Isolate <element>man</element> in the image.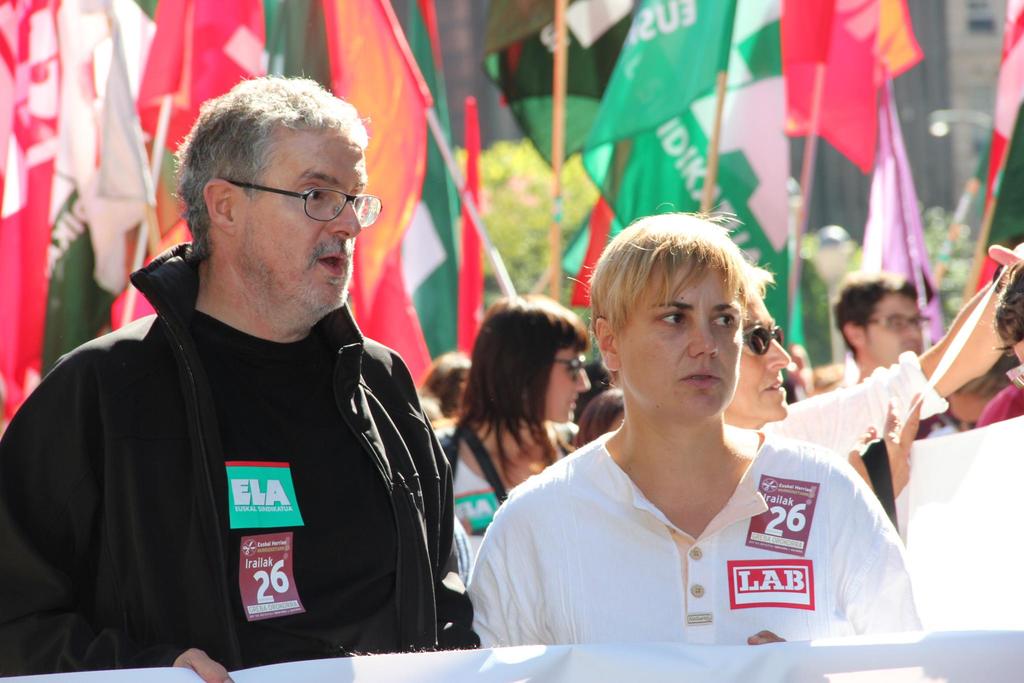
Isolated region: l=31, t=38, r=441, b=682.
